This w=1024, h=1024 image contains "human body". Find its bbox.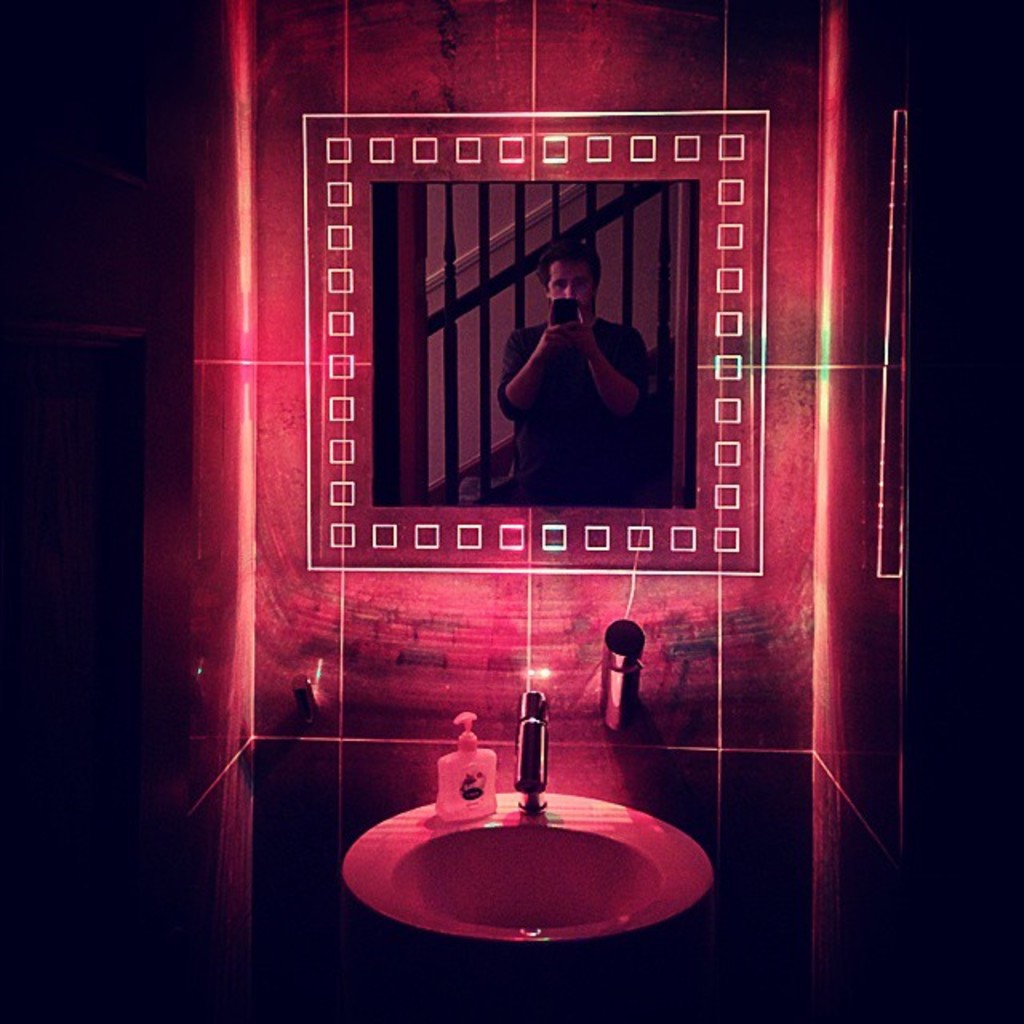
bbox=[469, 230, 674, 546].
